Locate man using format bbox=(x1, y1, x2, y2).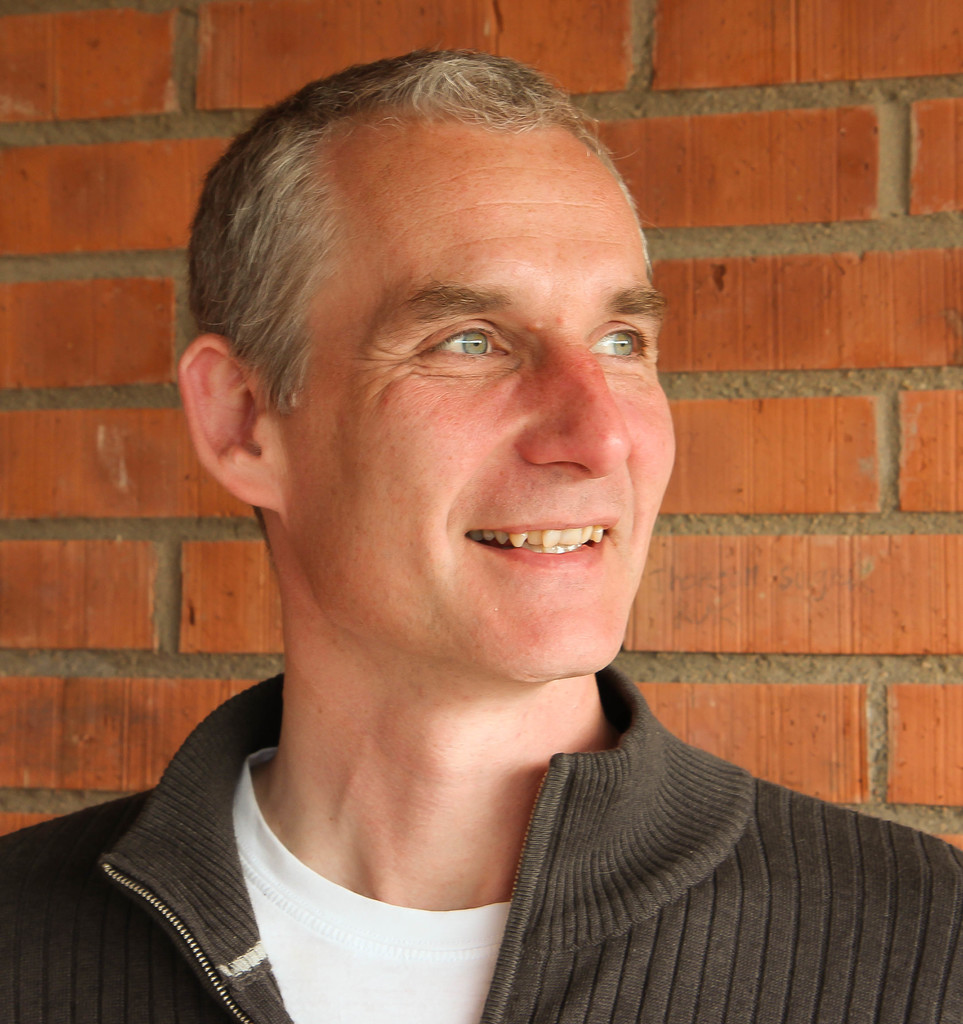
bbox=(33, 58, 938, 1012).
